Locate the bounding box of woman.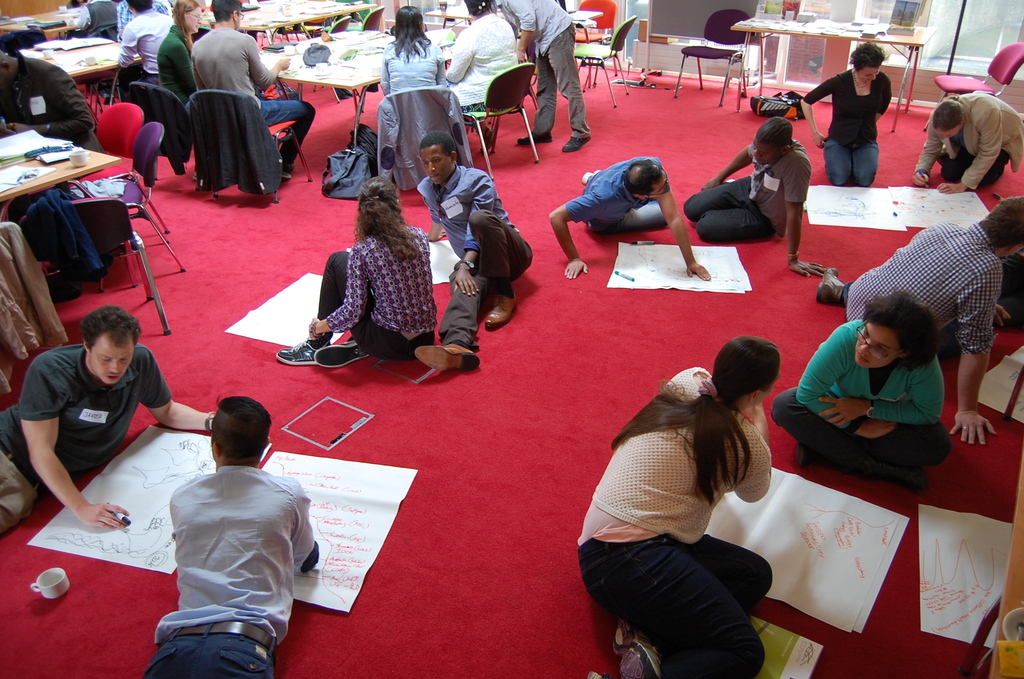
Bounding box: (799,39,892,186).
